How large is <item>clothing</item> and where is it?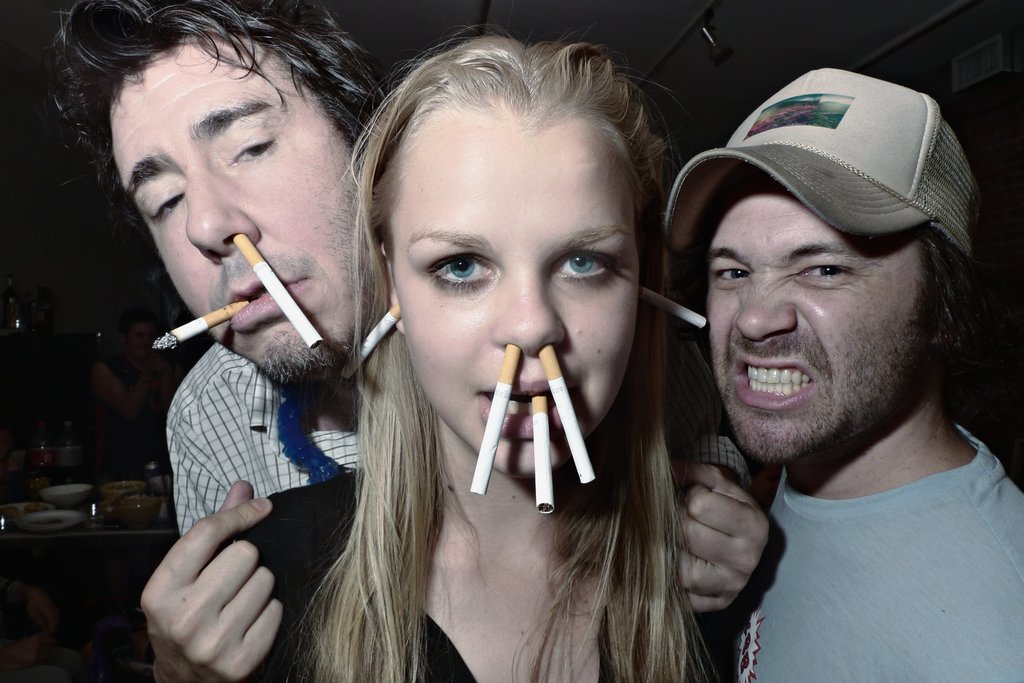
Bounding box: locate(721, 422, 1023, 682).
